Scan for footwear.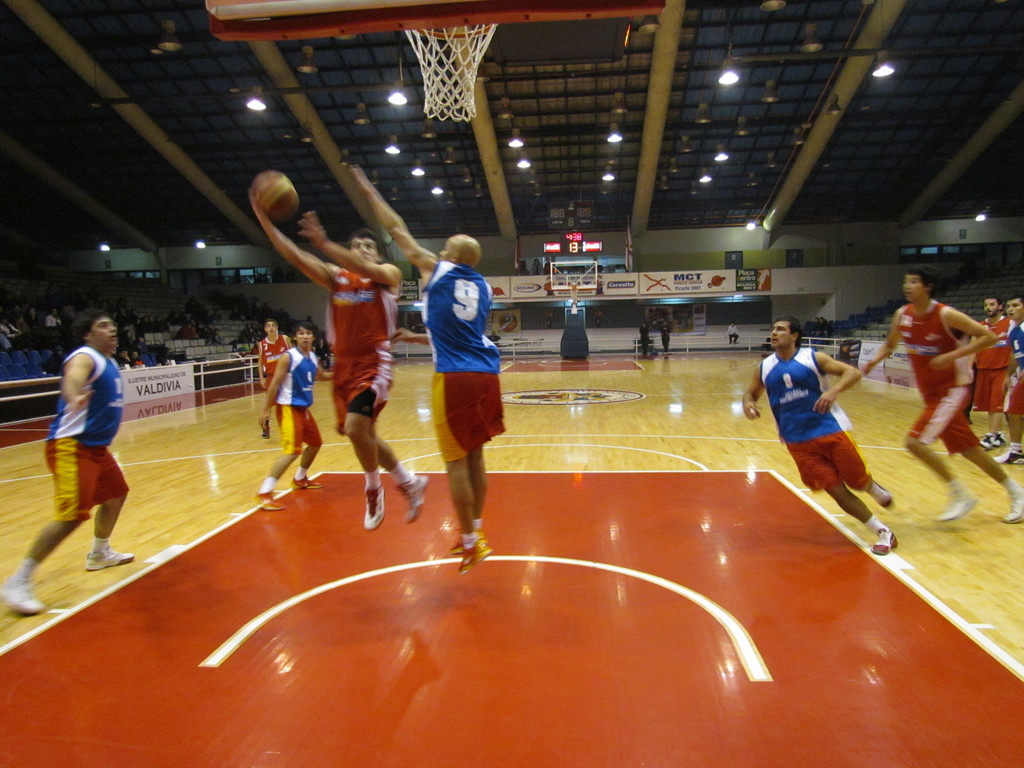
Scan result: x1=867, y1=529, x2=897, y2=554.
